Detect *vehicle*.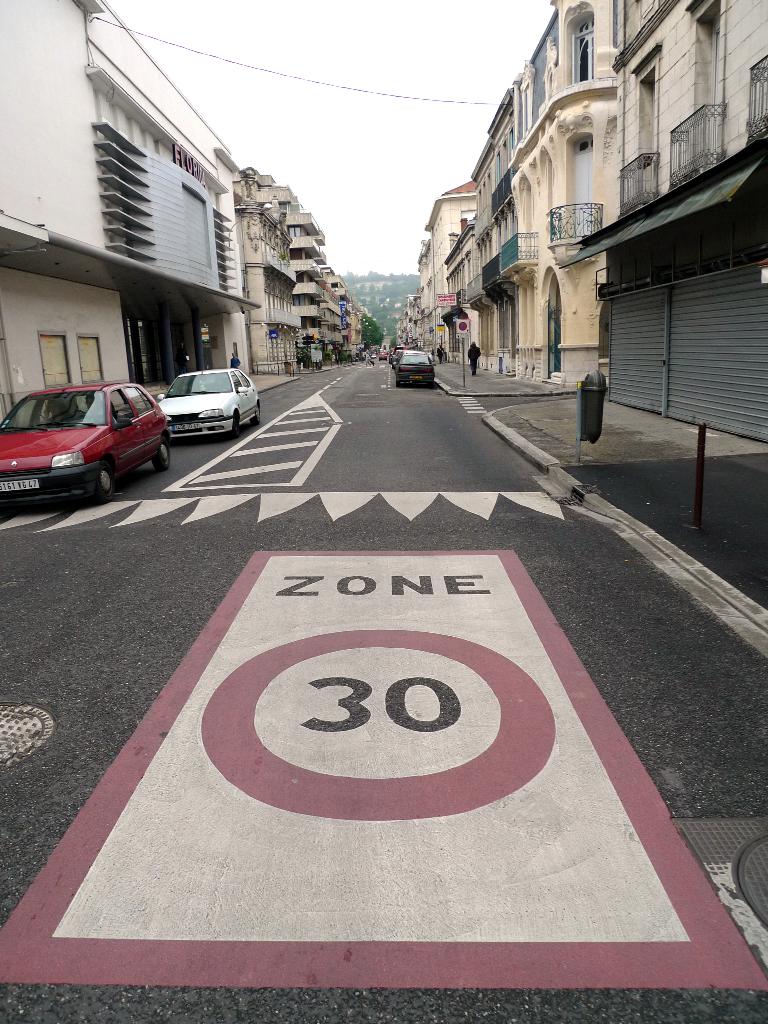
Detected at bbox=[368, 353, 378, 358].
